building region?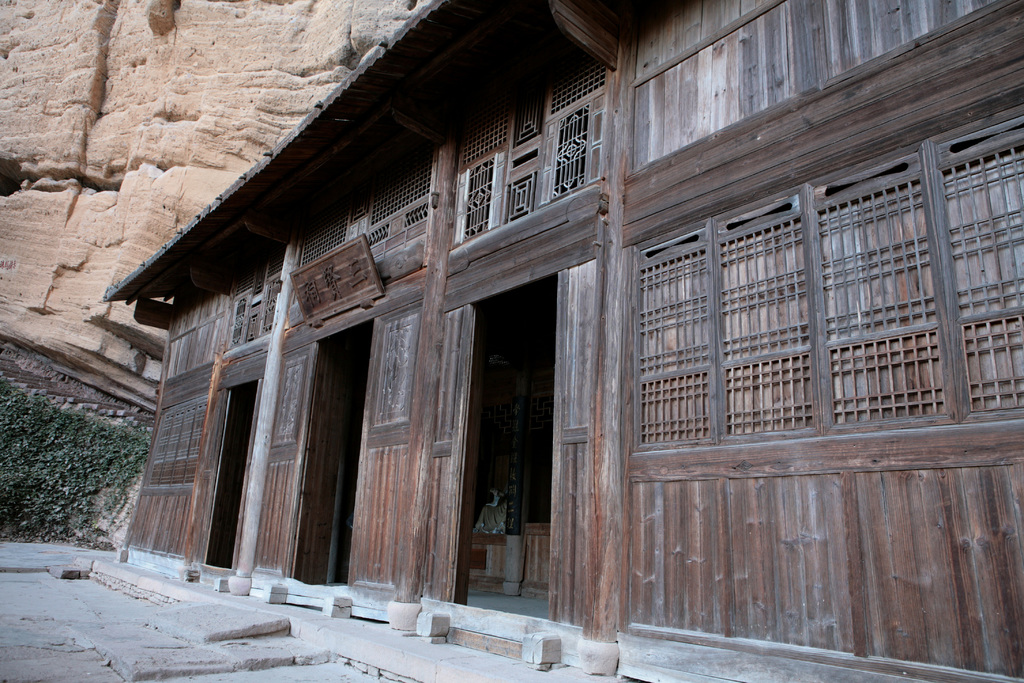
(x1=99, y1=0, x2=1023, y2=682)
